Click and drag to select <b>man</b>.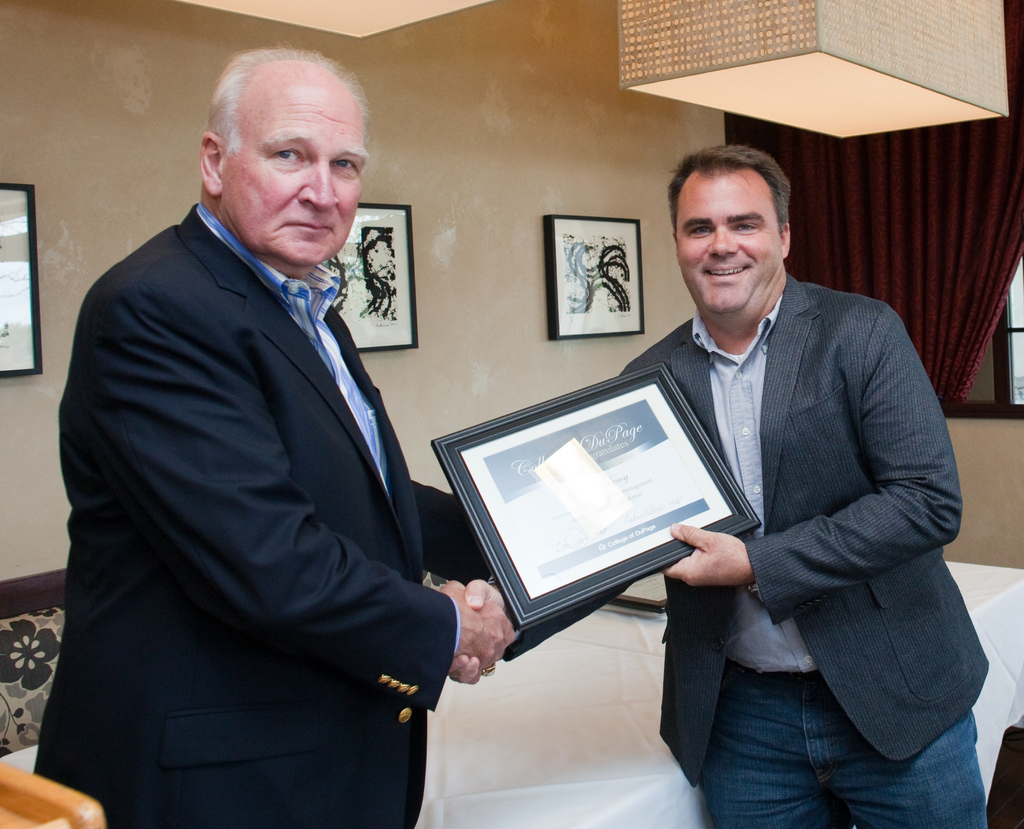
Selection: 443/140/987/828.
